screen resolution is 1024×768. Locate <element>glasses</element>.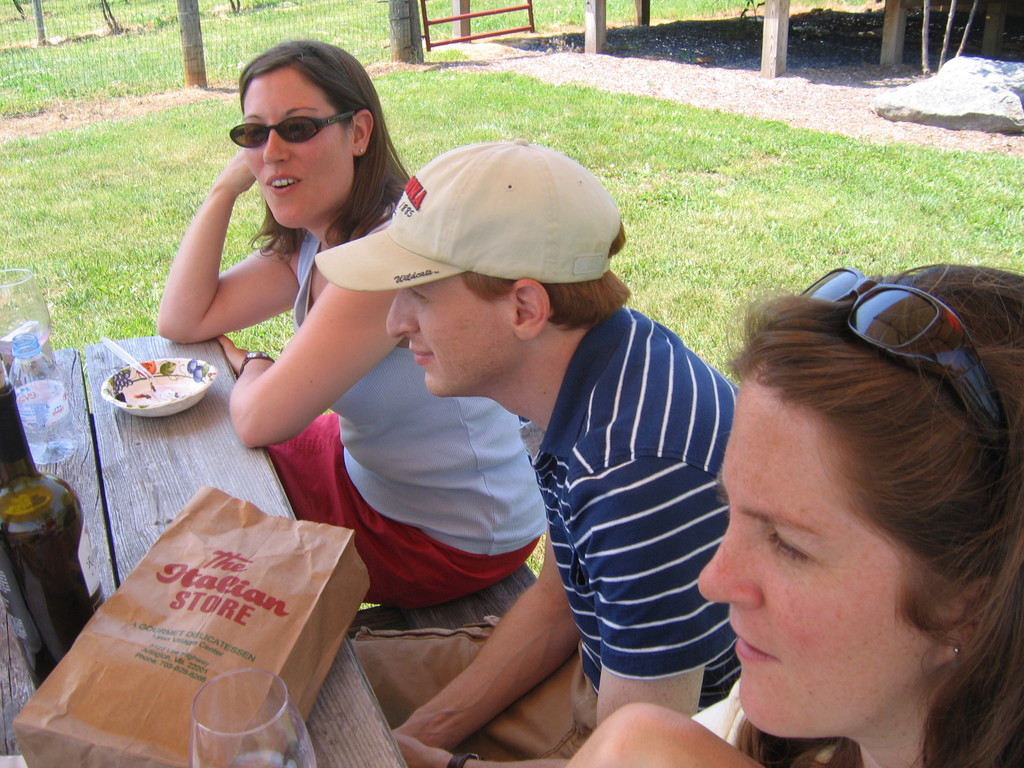
locate(227, 109, 355, 151).
